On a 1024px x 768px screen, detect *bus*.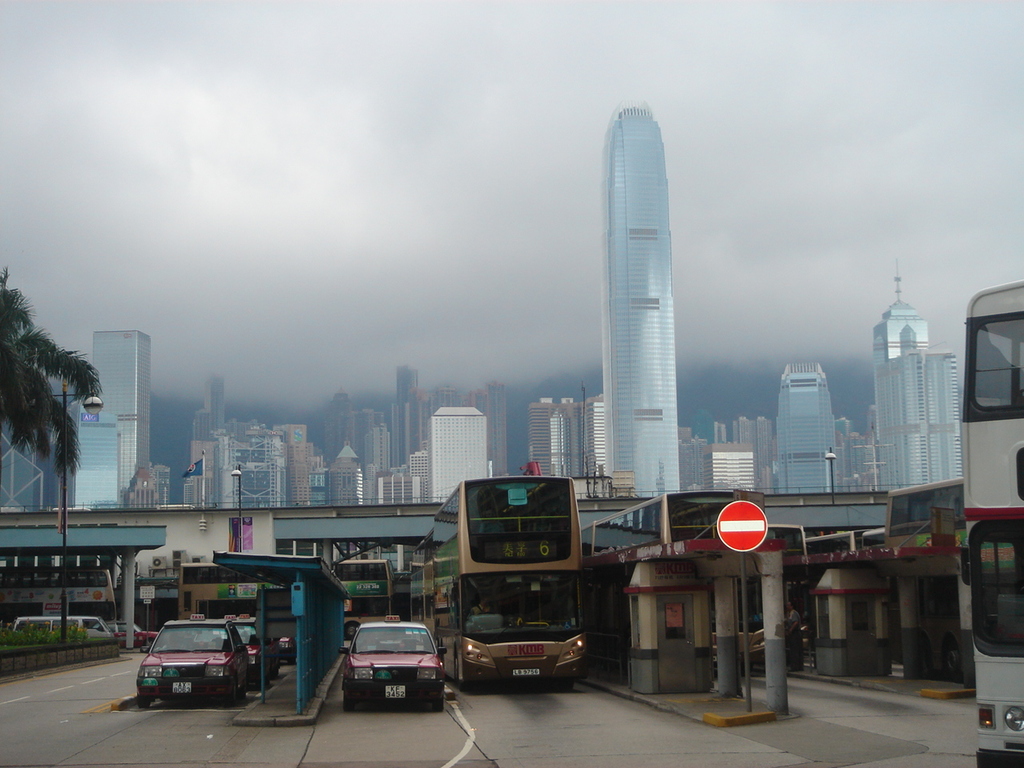
left=407, top=470, right=583, bottom=686.
